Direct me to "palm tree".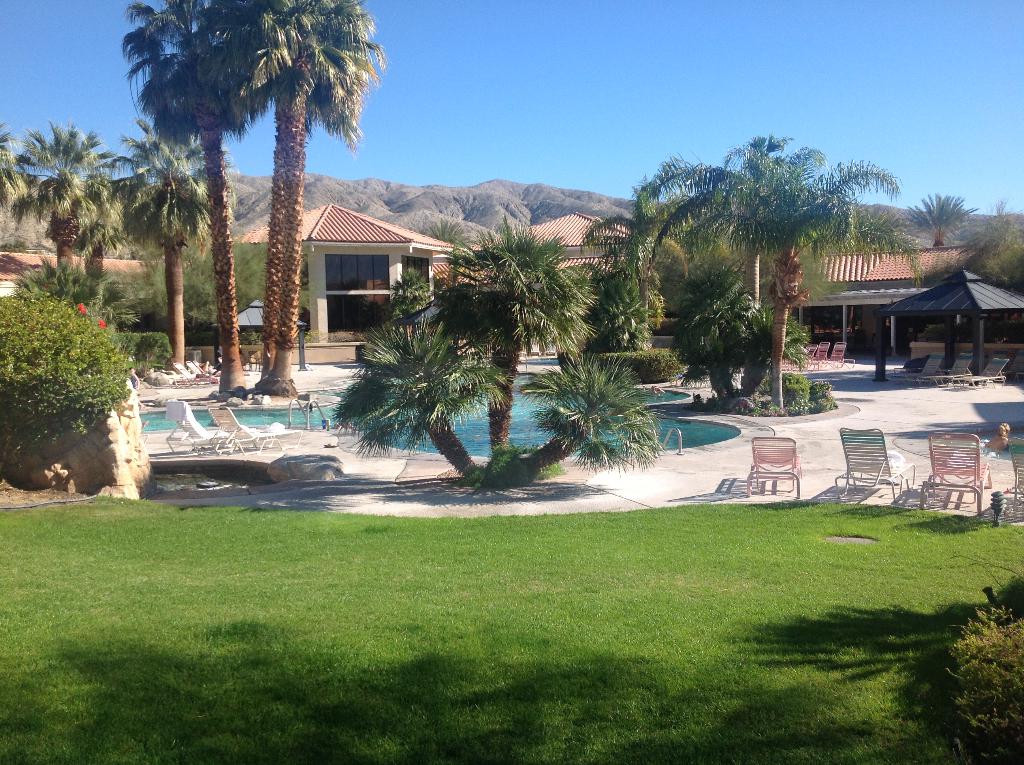
Direction: (534, 339, 642, 465).
